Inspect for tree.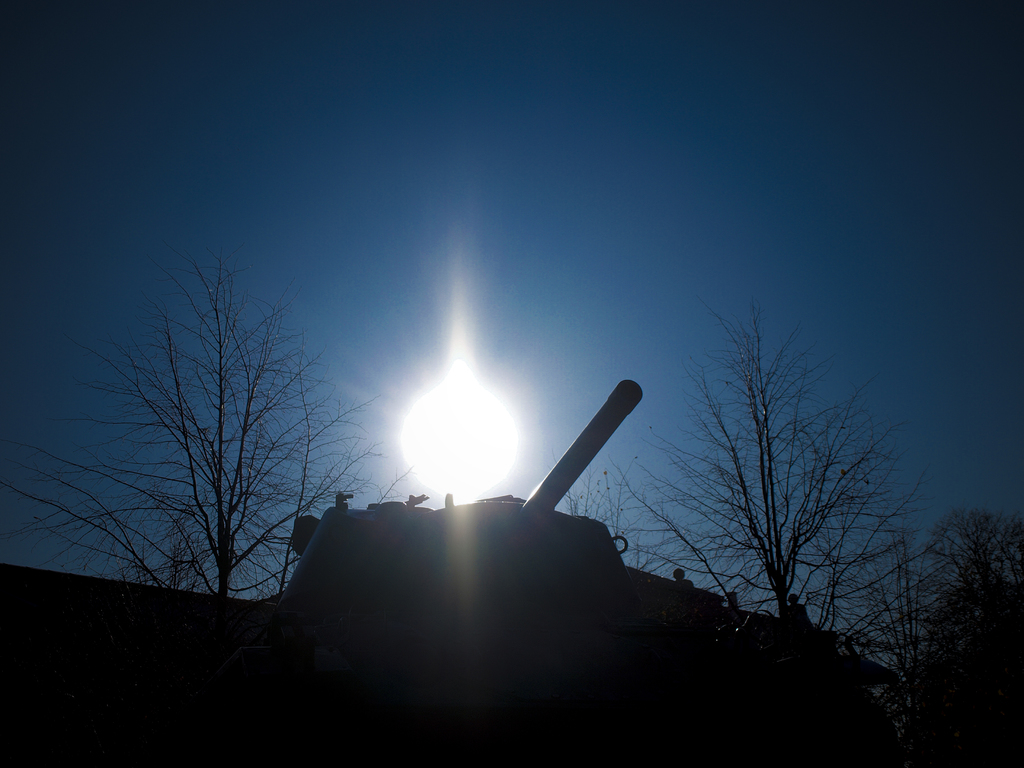
Inspection: bbox=[916, 504, 1023, 637].
